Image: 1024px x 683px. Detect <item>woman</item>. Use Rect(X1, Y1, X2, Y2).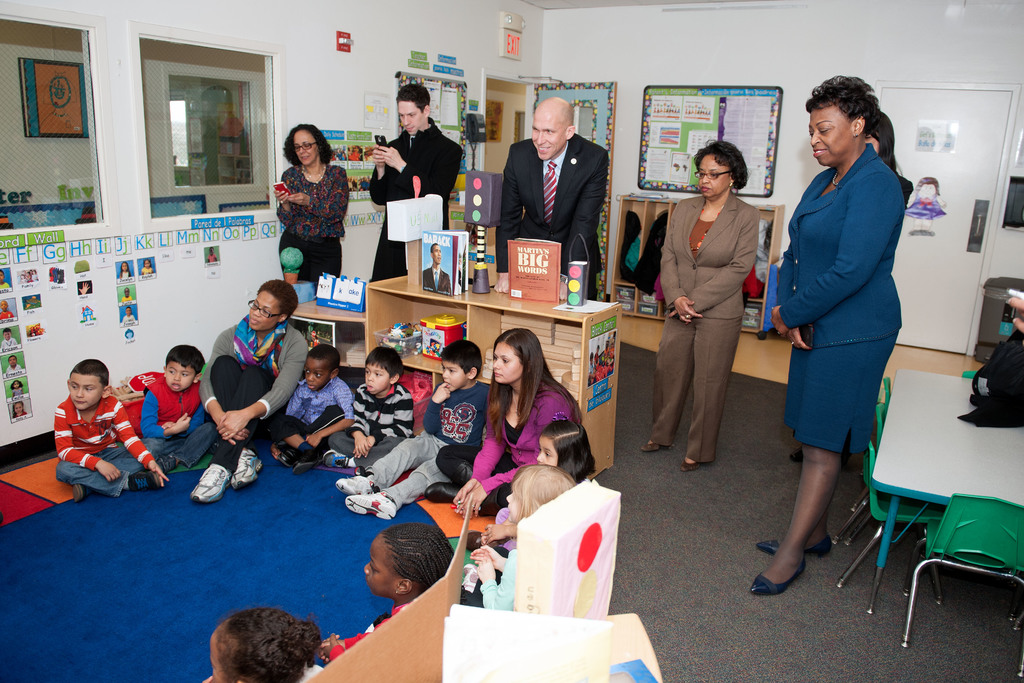
Rect(424, 329, 582, 519).
